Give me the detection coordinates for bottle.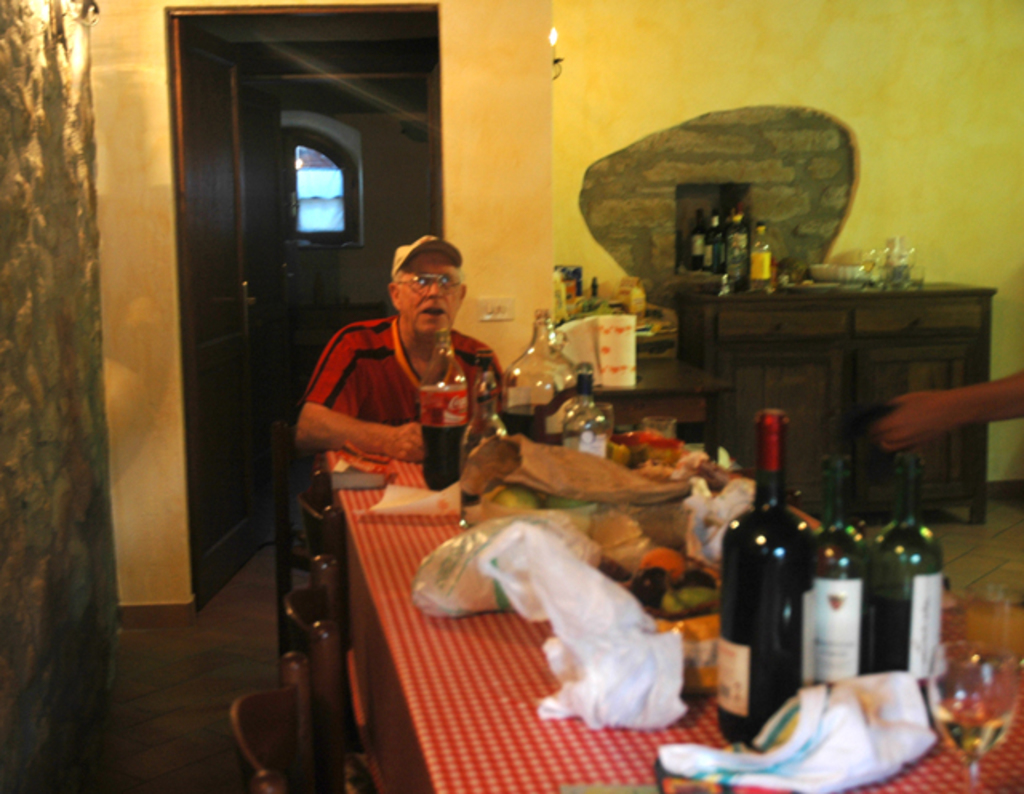
x1=862, y1=455, x2=950, y2=685.
